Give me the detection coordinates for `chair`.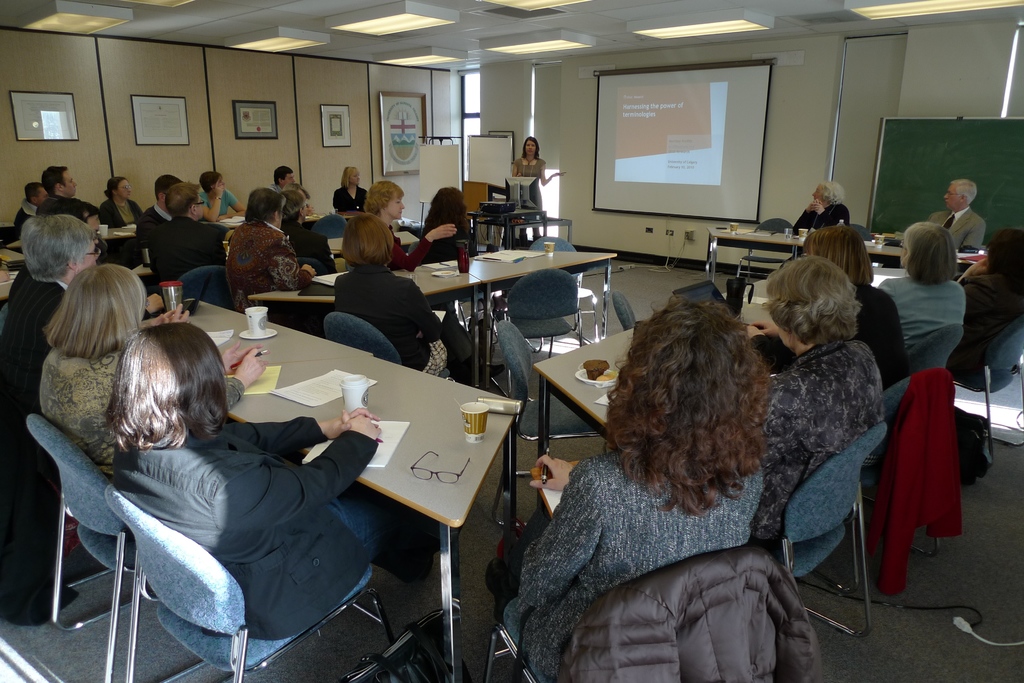
[483,545,774,682].
